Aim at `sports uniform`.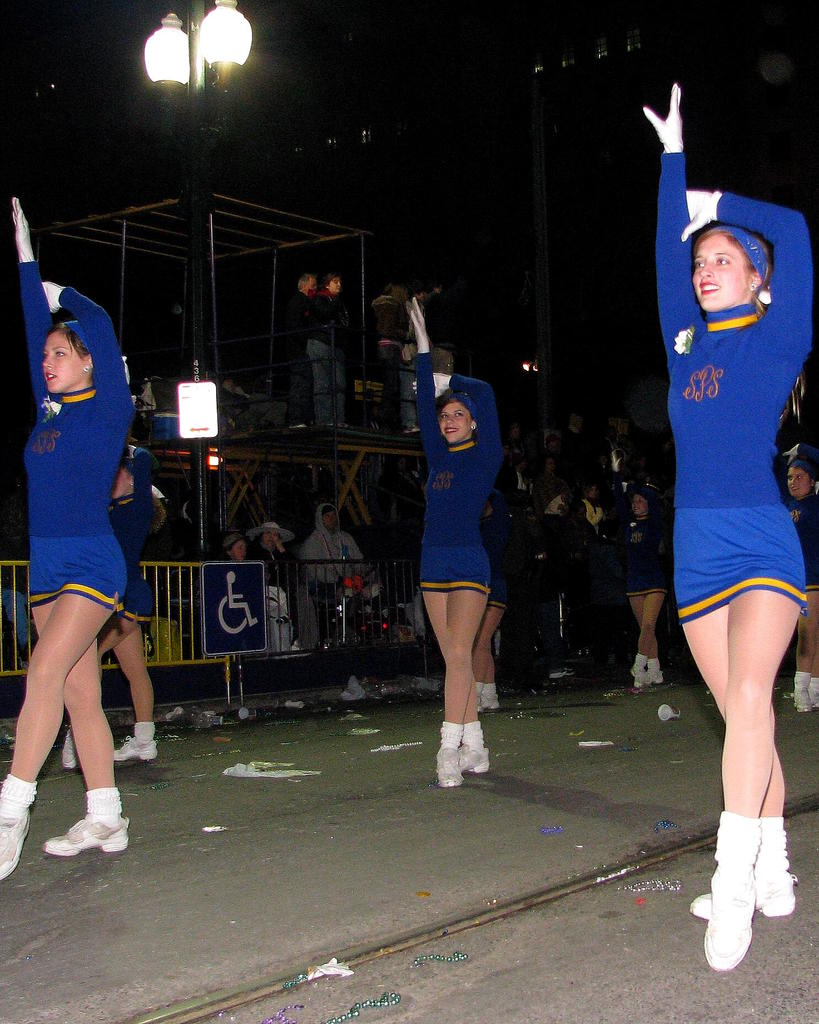
Aimed at <bbox>0, 195, 134, 876</bbox>.
